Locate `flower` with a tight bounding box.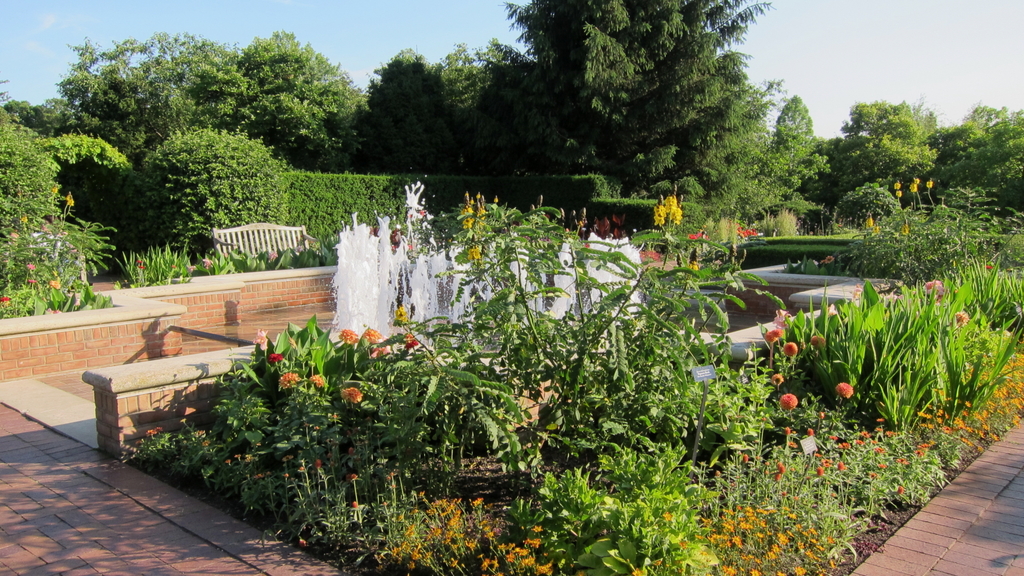
<region>780, 339, 799, 356</region>.
